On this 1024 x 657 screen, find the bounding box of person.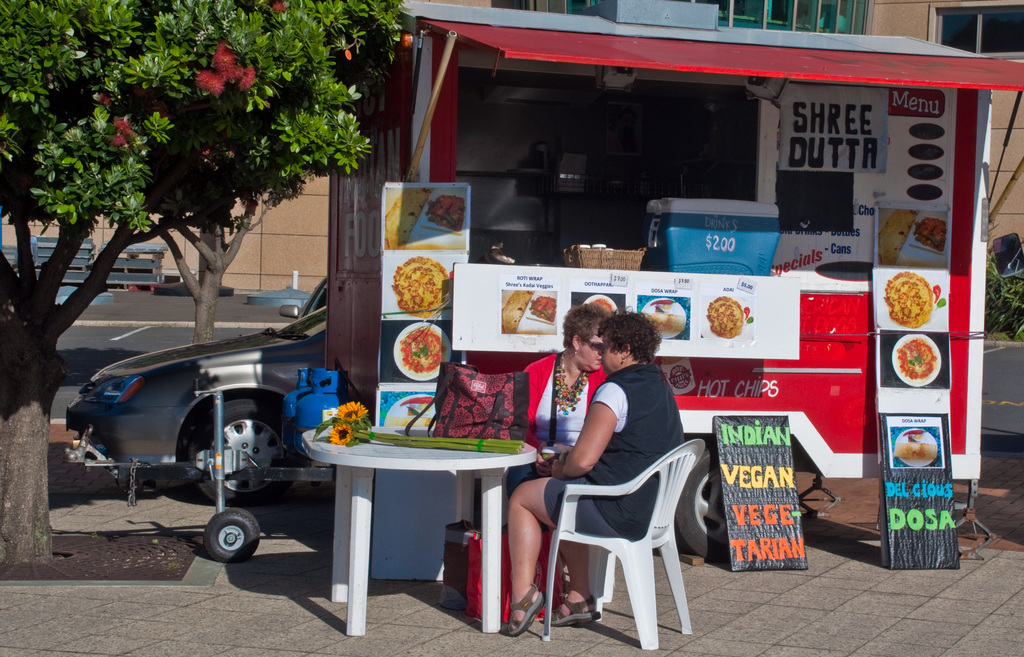
Bounding box: bbox=[495, 316, 723, 635].
